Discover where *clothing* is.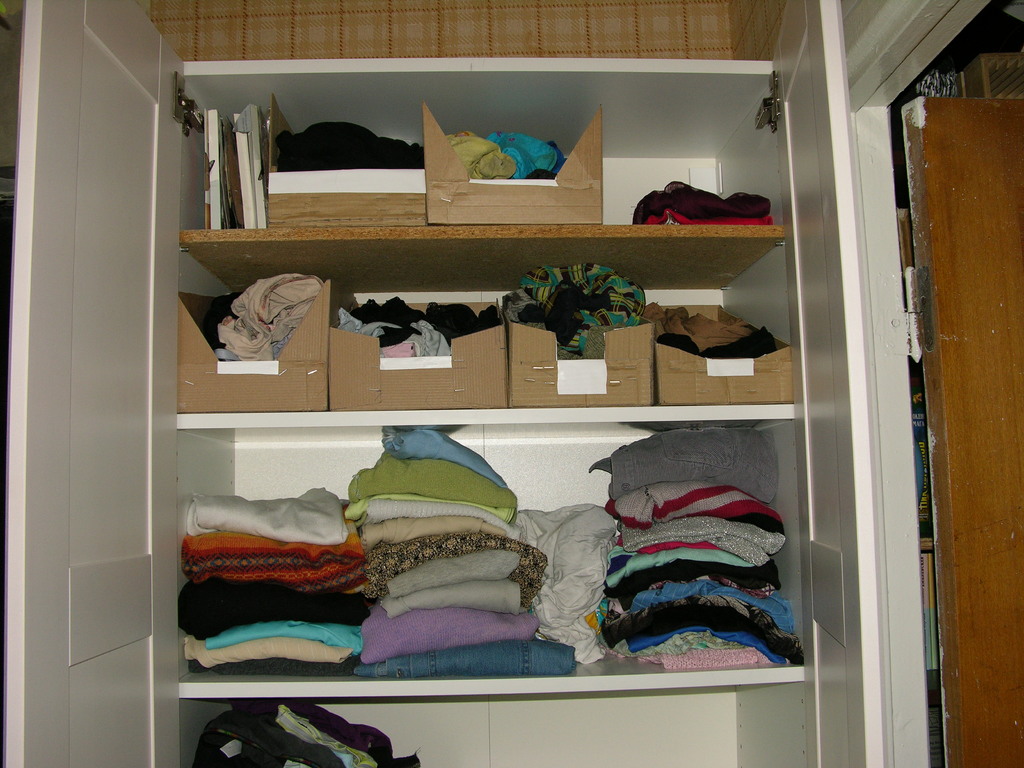
Discovered at left=202, top=699, right=427, bottom=767.
